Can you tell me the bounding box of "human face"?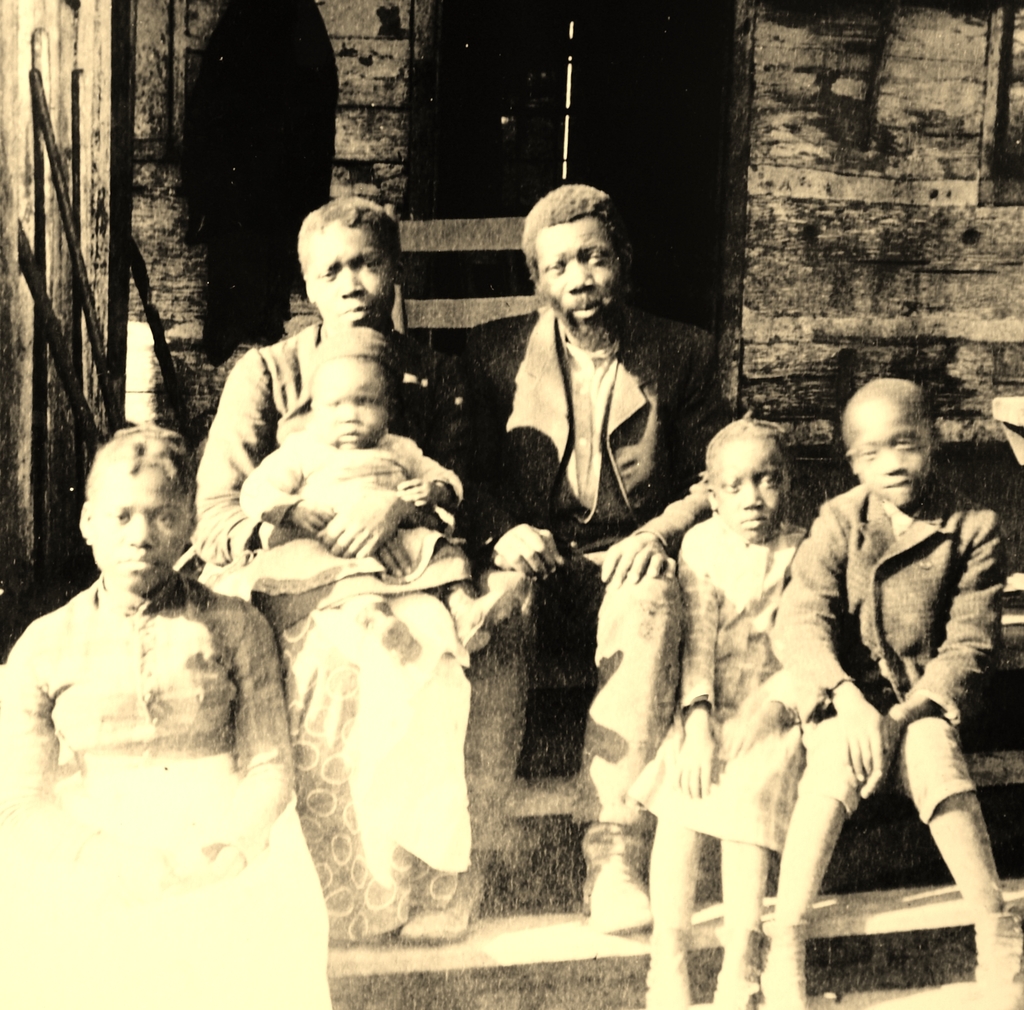
<bbox>852, 394, 931, 511</bbox>.
